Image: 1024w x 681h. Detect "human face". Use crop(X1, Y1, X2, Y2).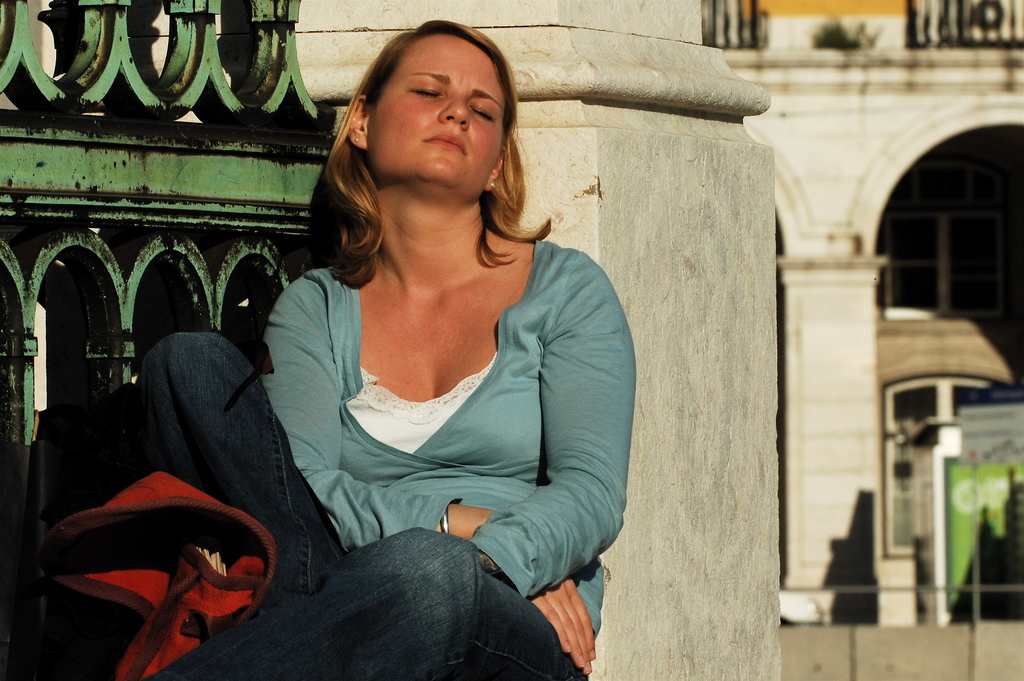
crop(362, 35, 504, 198).
